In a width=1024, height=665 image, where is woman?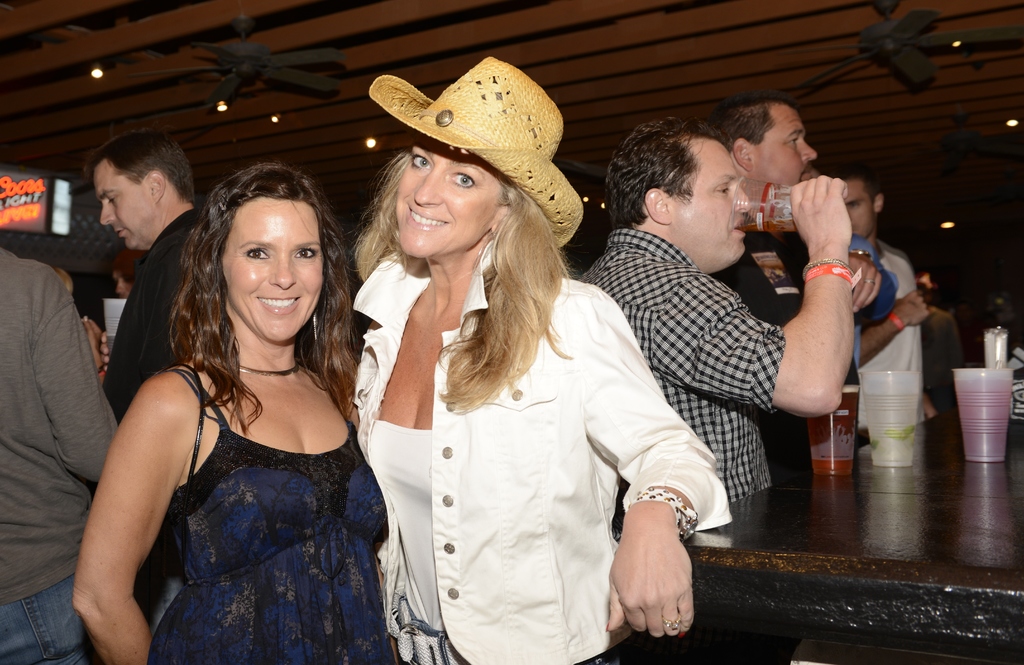
351/55/737/664.
